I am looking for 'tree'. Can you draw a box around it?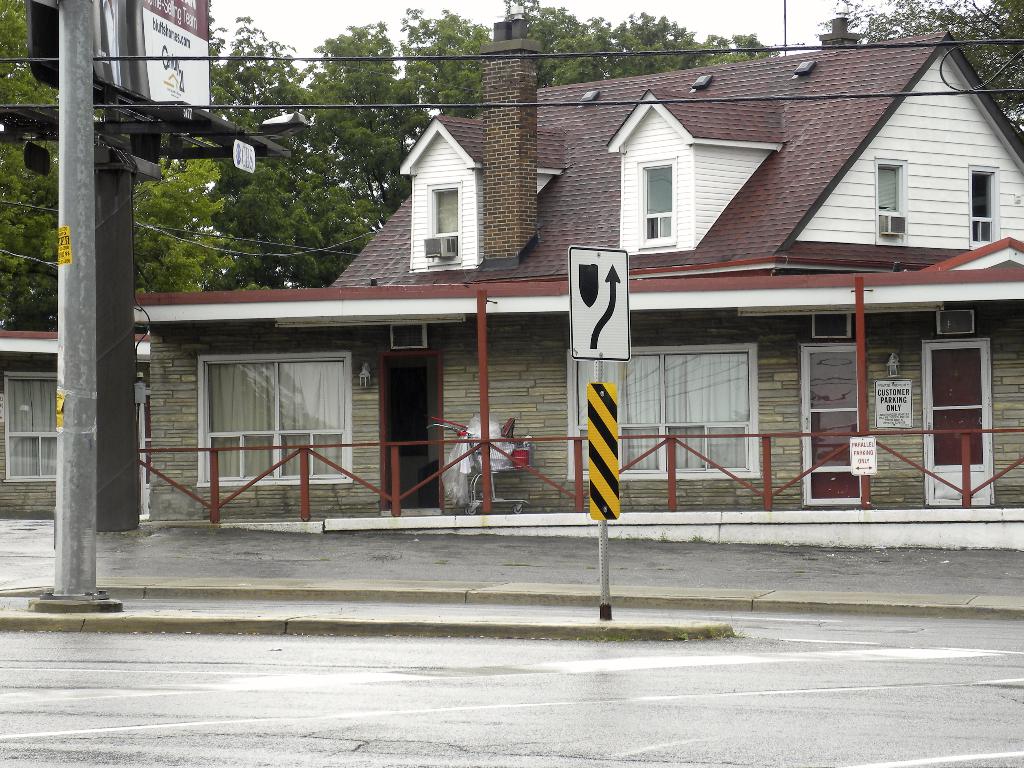
Sure, the bounding box is [819,0,1023,140].
